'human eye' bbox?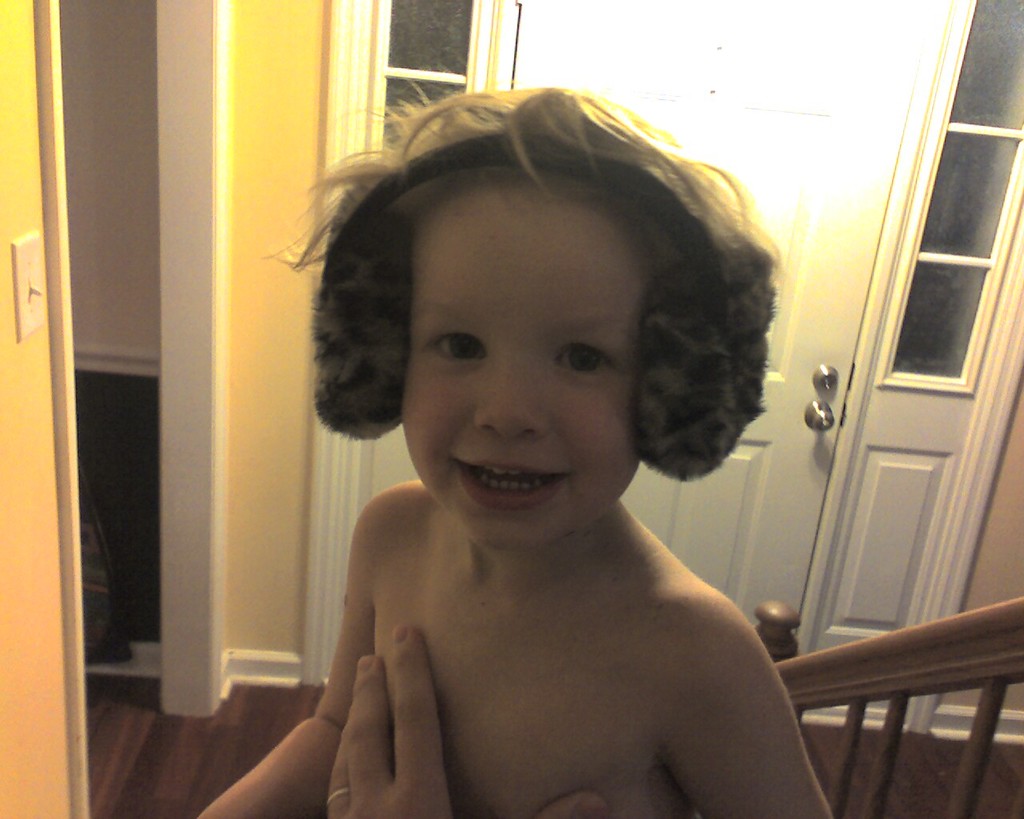
left=548, top=333, right=614, bottom=382
